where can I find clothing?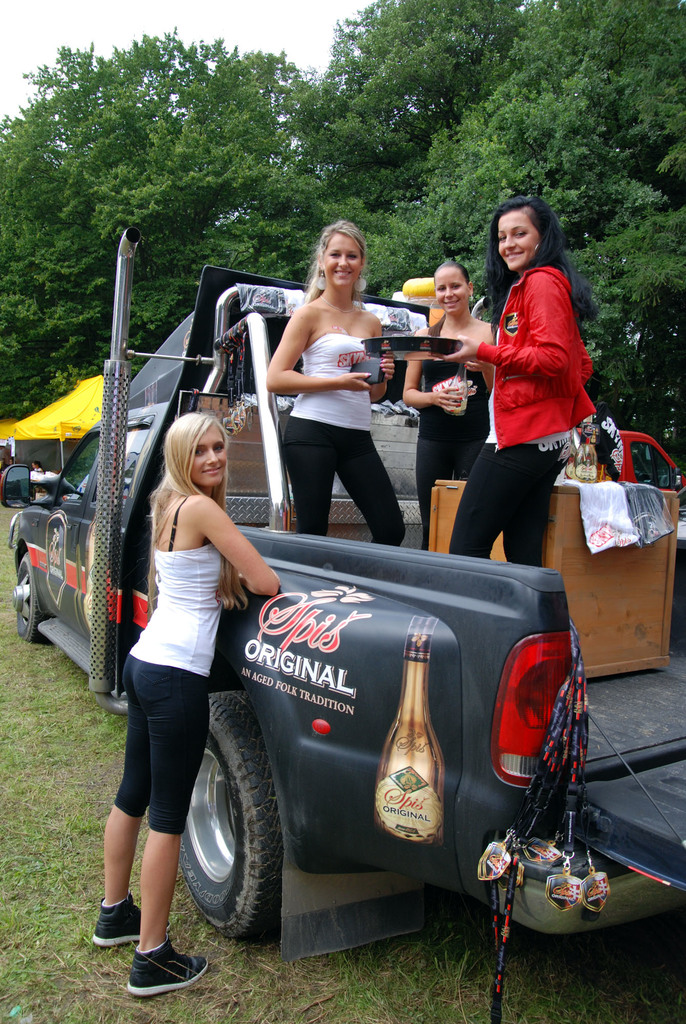
You can find it at (x1=286, y1=346, x2=435, y2=568).
